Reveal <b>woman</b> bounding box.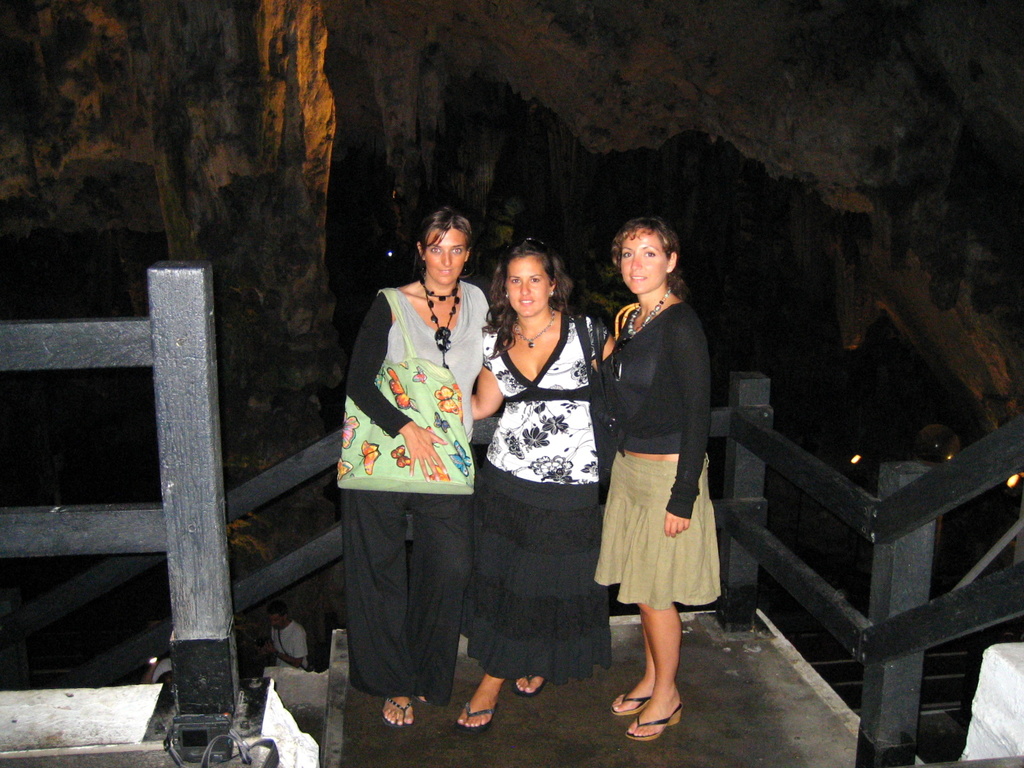
Revealed: 592,216,721,743.
